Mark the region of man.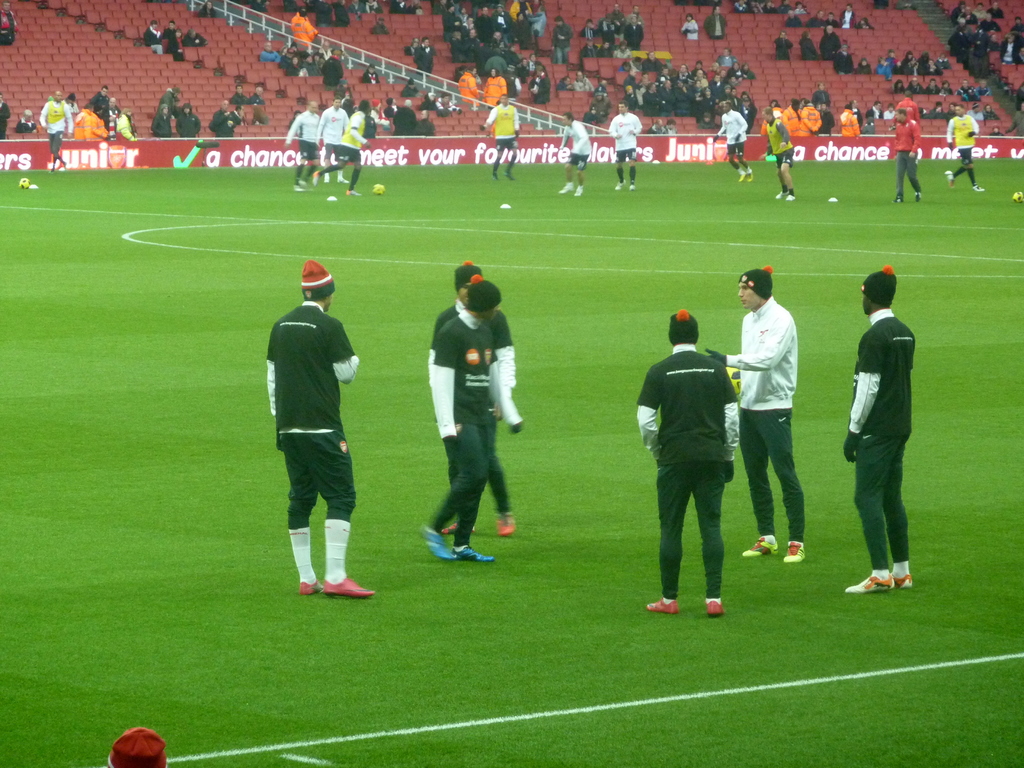
Region: pyautogui.locateOnScreen(309, 97, 371, 199).
